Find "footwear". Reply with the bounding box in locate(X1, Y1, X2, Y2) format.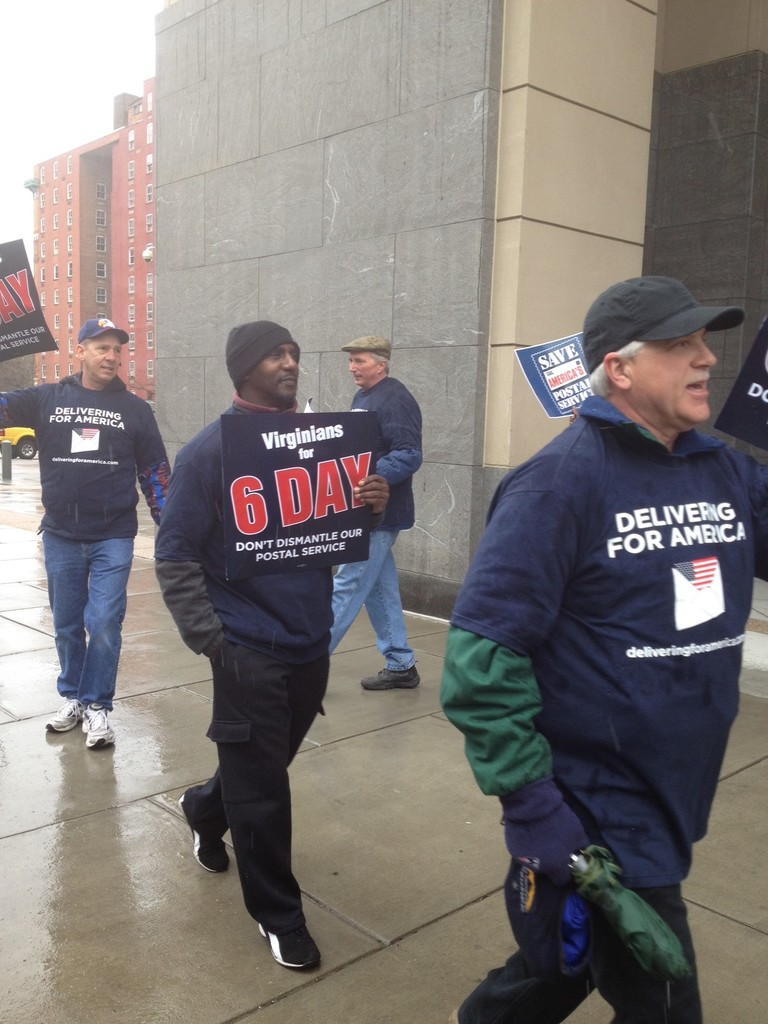
locate(361, 664, 419, 691).
